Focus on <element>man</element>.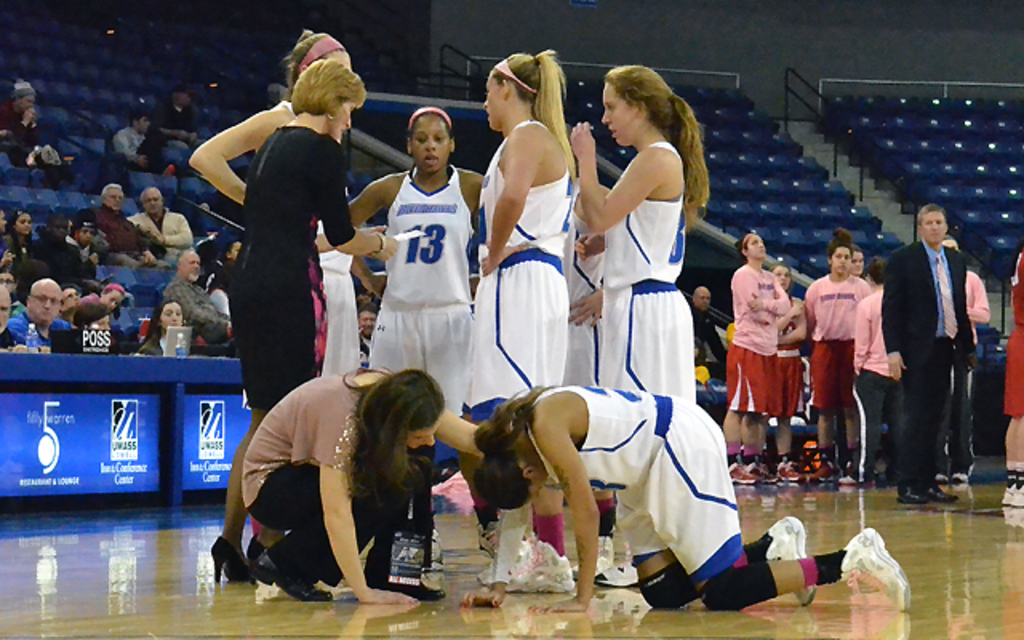
Focused at left=54, top=285, right=78, bottom=323.
